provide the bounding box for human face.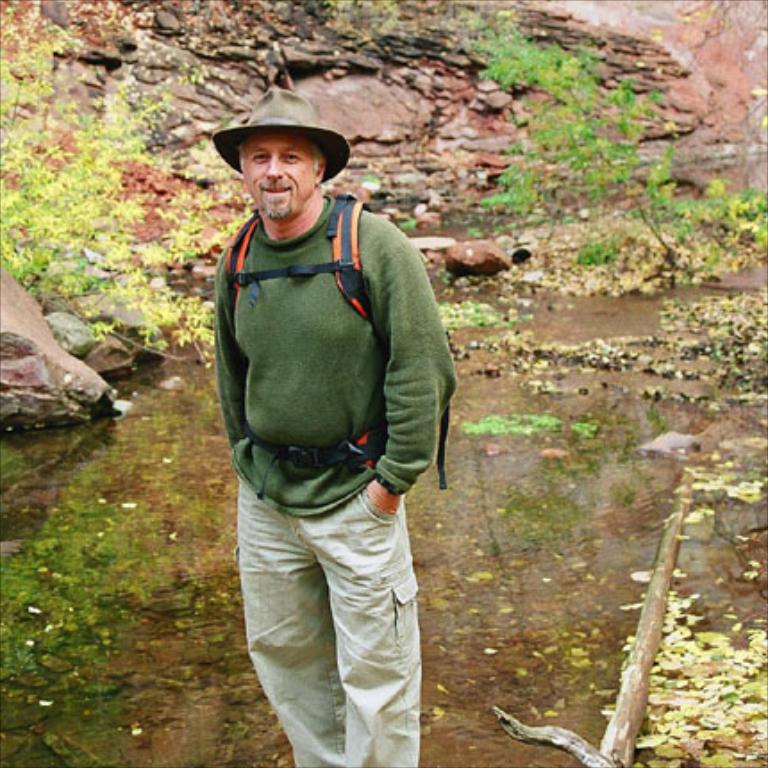
box(245, 129, 321, 216).
